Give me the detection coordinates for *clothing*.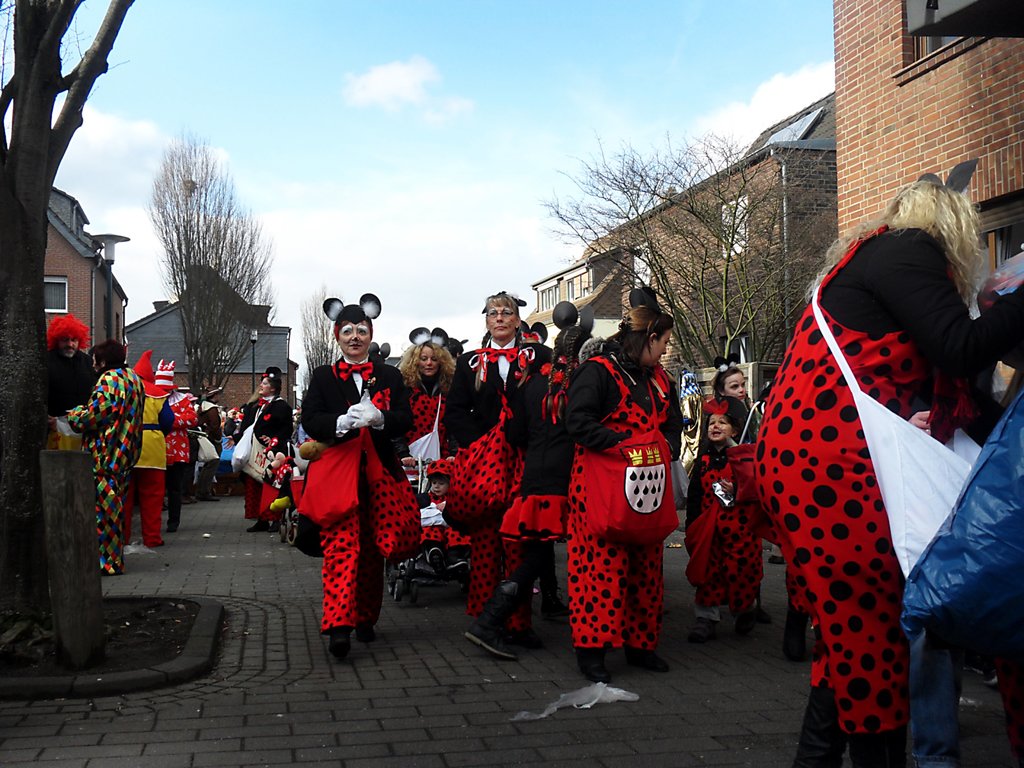
[451, 341, 541, 616].
